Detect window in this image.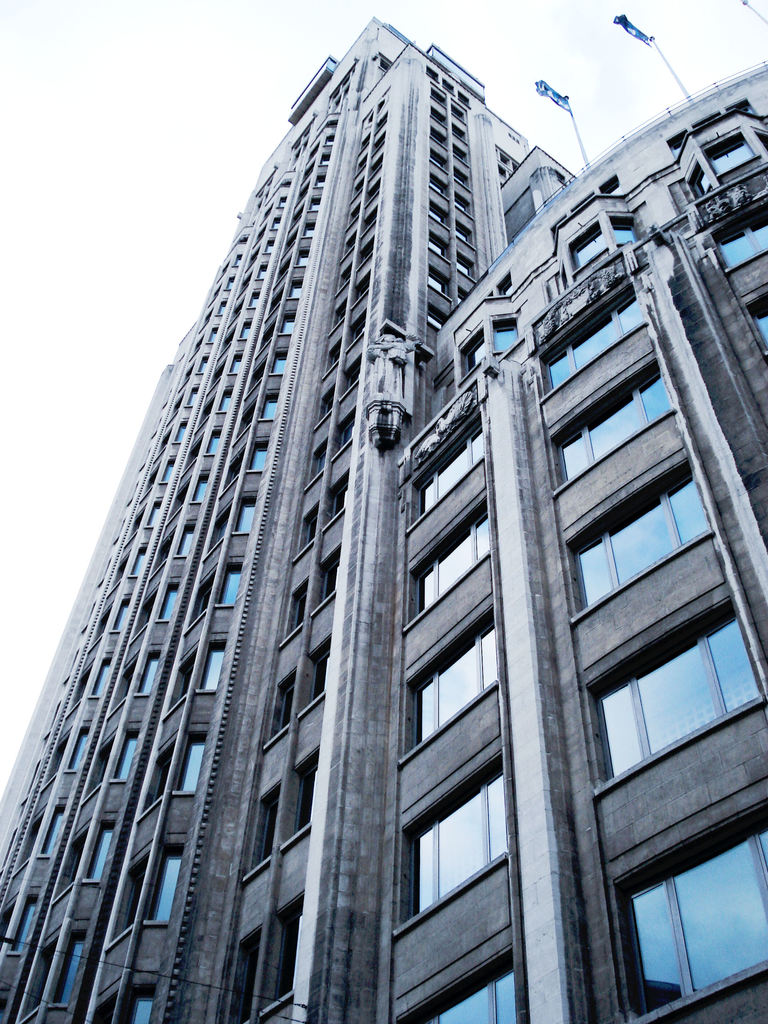
Detection: (left=261, top=799, right=278, bottom=860).
